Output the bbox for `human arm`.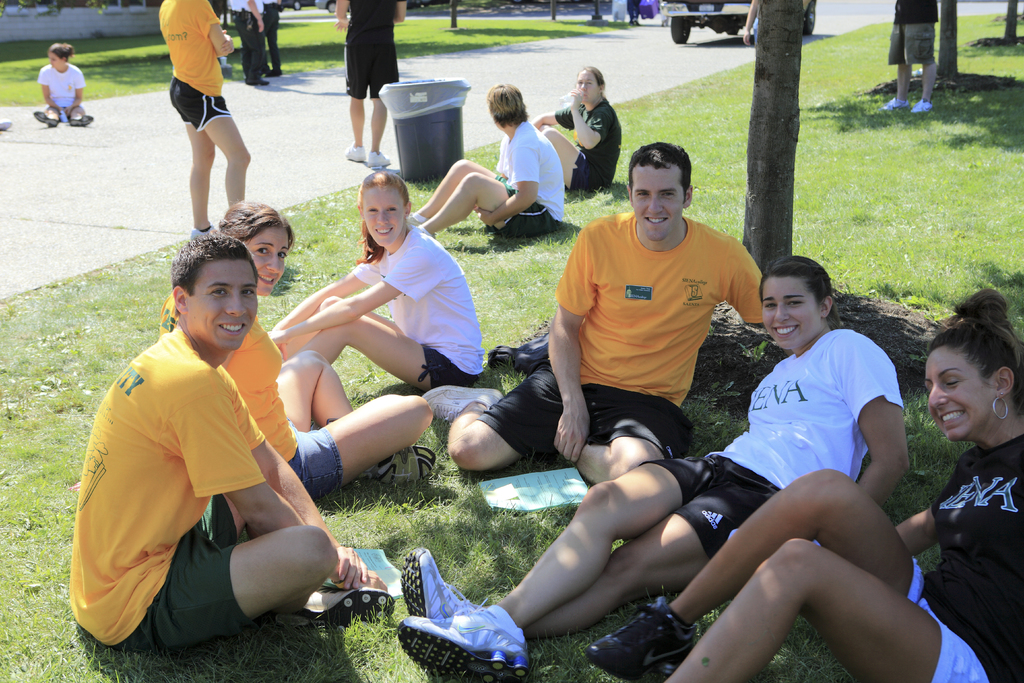
(232, 375, 387, 597).
